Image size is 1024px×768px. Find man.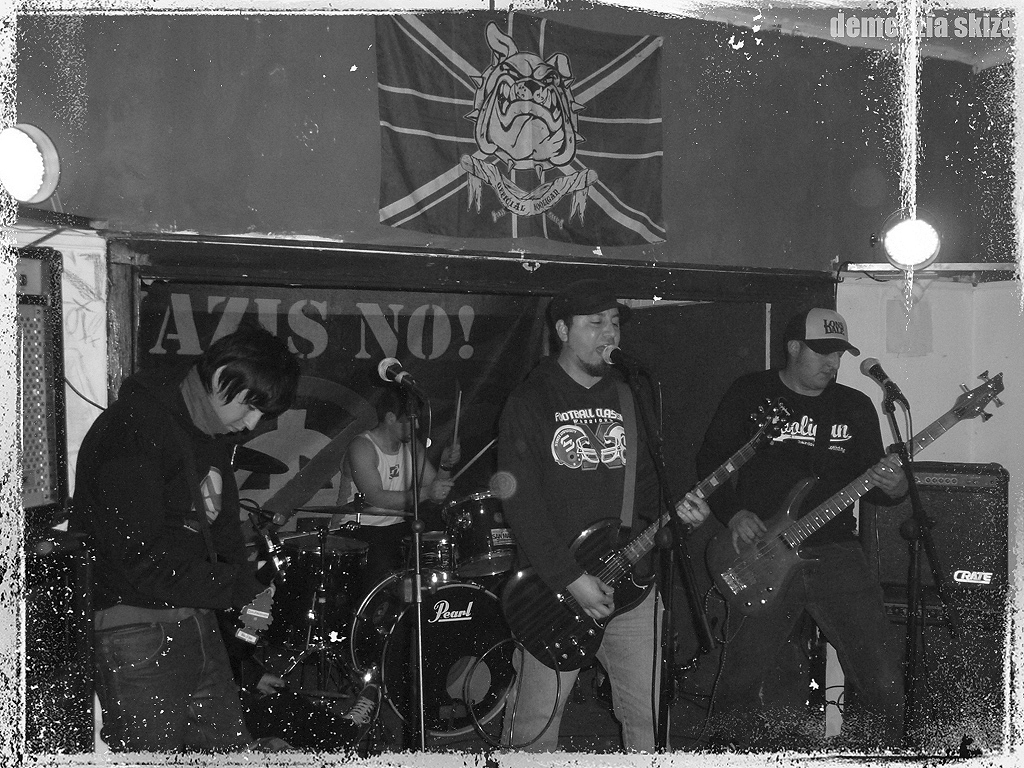
<region>57, 318, 297, 750</region>.
